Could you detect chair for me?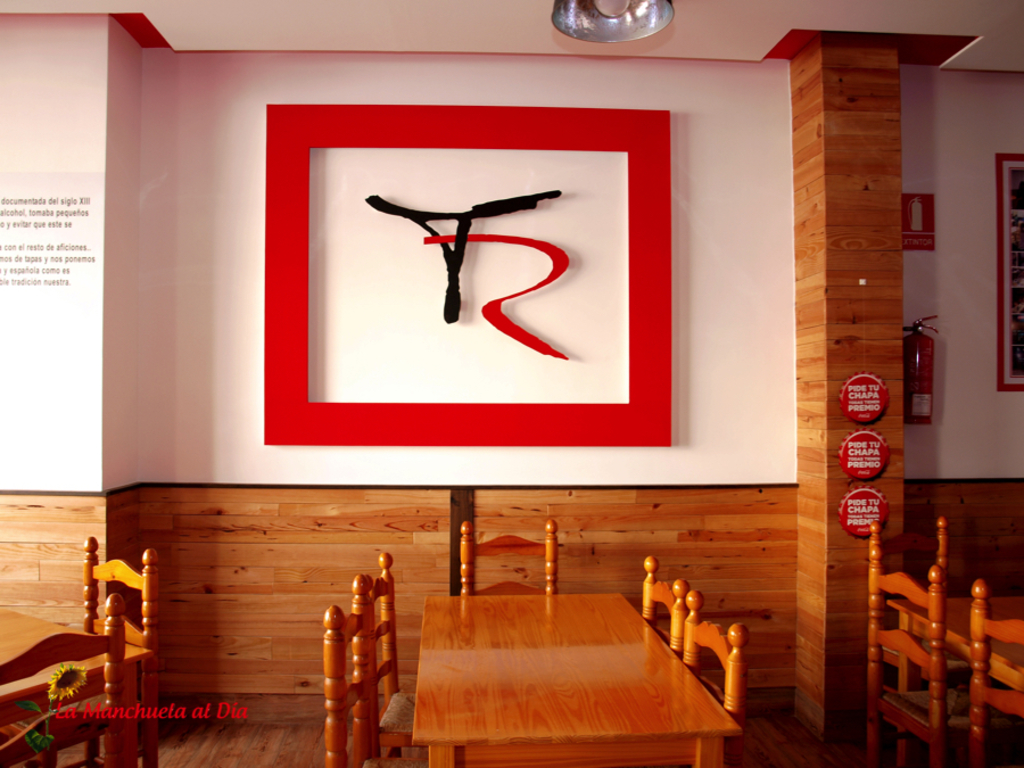
Detection result: 460 520 558 596.
